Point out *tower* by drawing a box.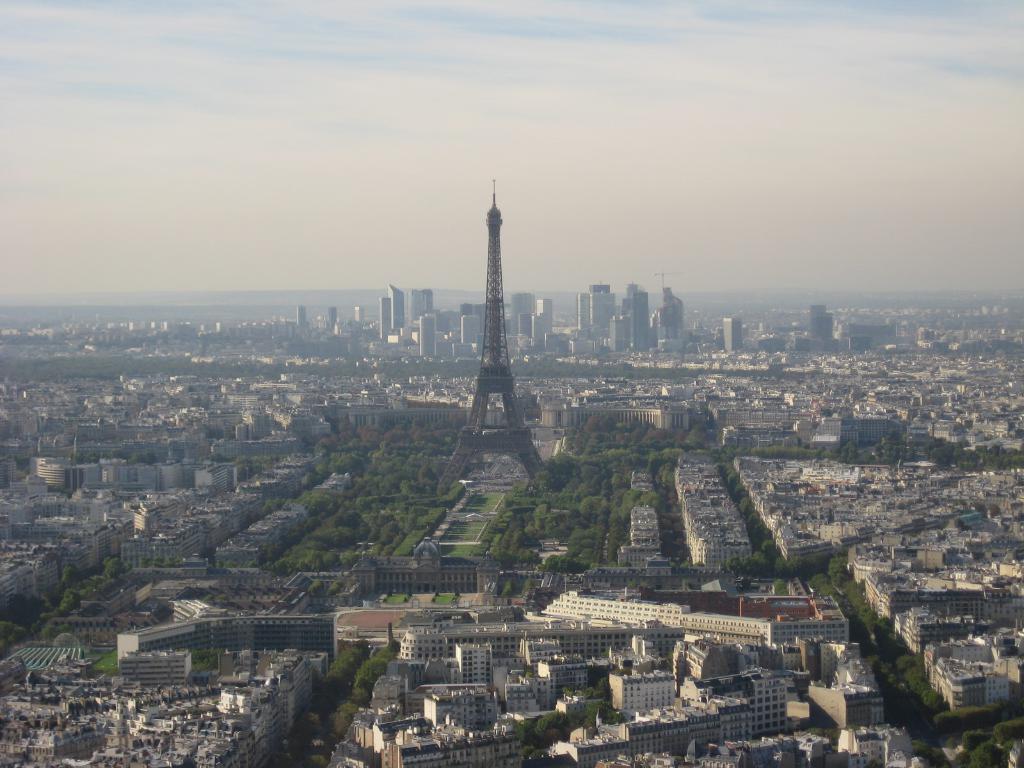
{"left": 380, "top": 300, "right": 391, "bottom": 342}.
